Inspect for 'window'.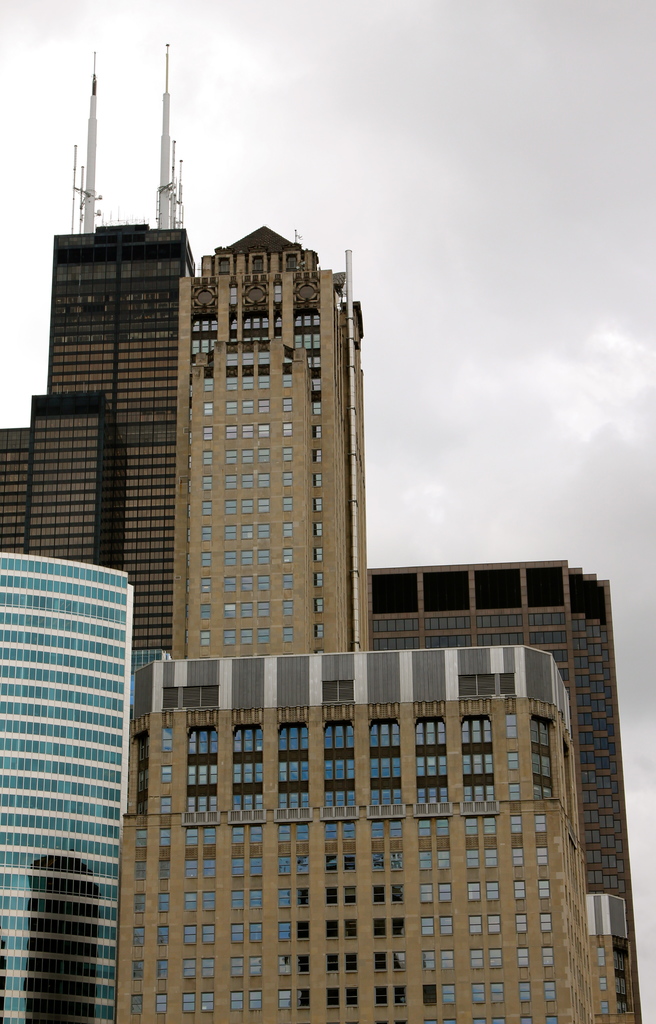
Inspection: {"x1": 333, "y1": 723, "x2": 344, "y2": 749}.
